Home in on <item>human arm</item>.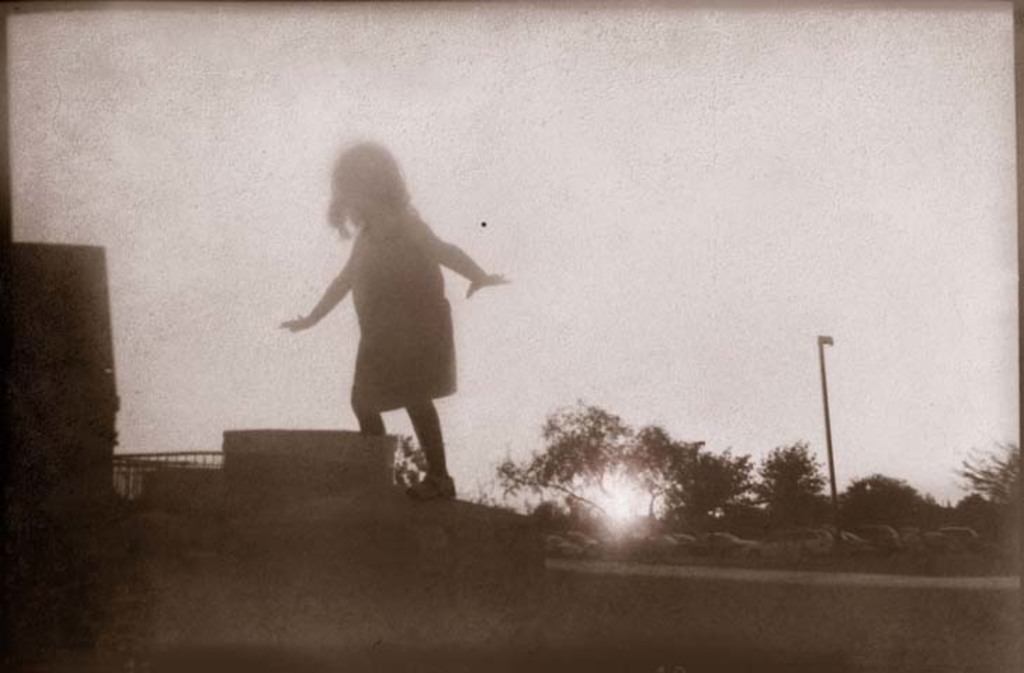
Homed in at <box>405,216,508,295</box>.
